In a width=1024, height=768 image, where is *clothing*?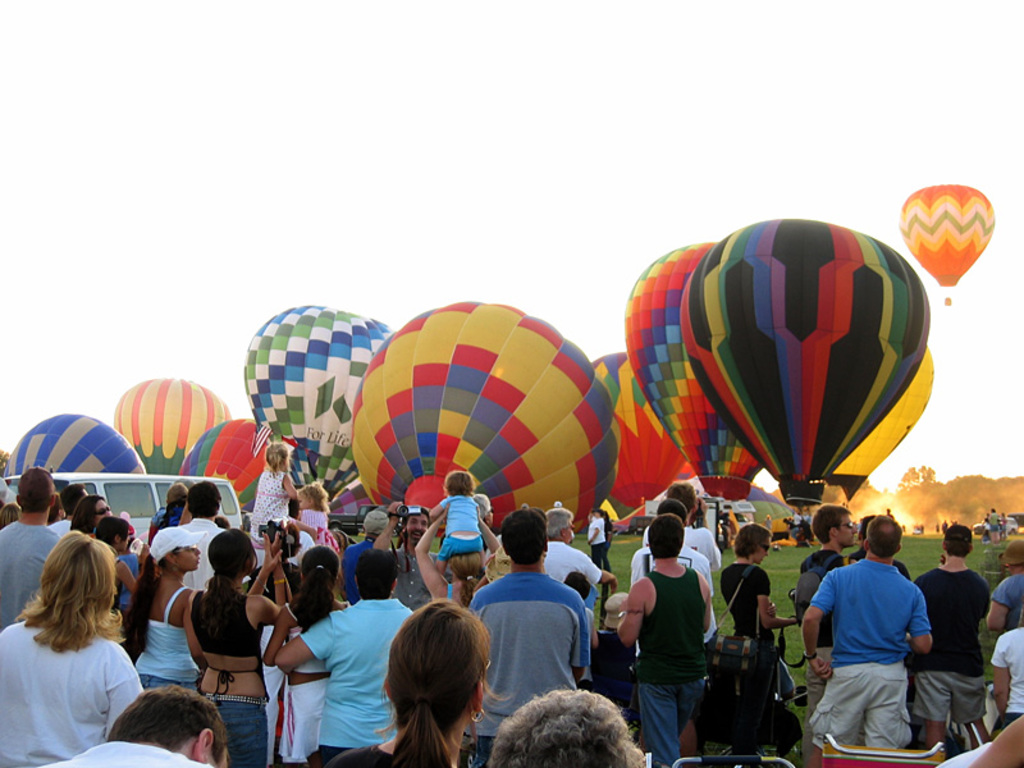
locate(326, 739, 392, 767).
